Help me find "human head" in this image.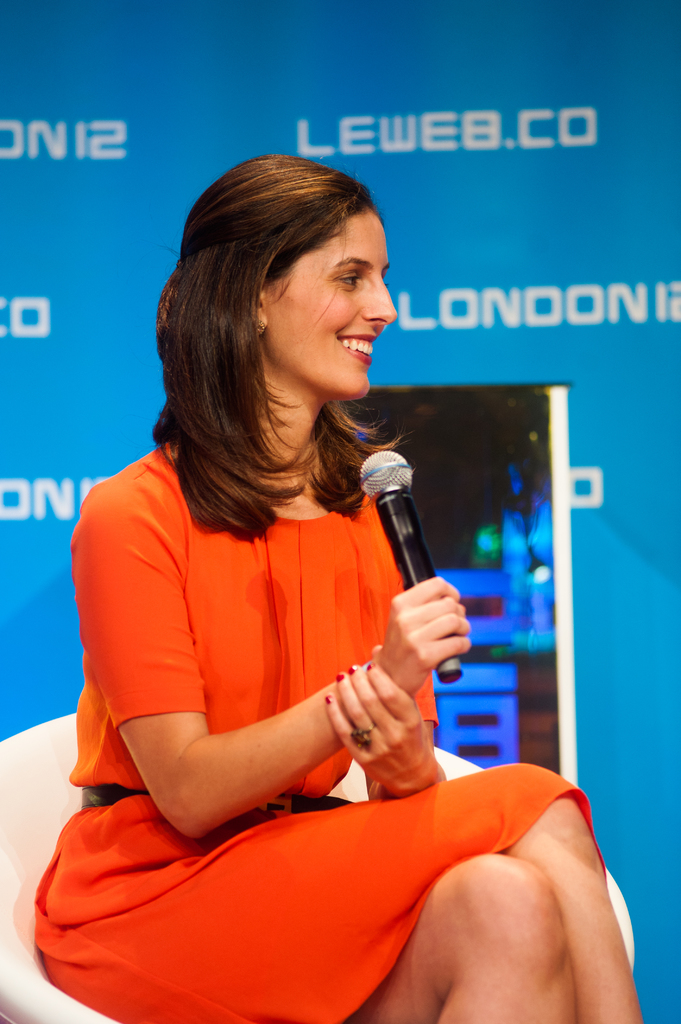
Found it: 195/151/399/385.
